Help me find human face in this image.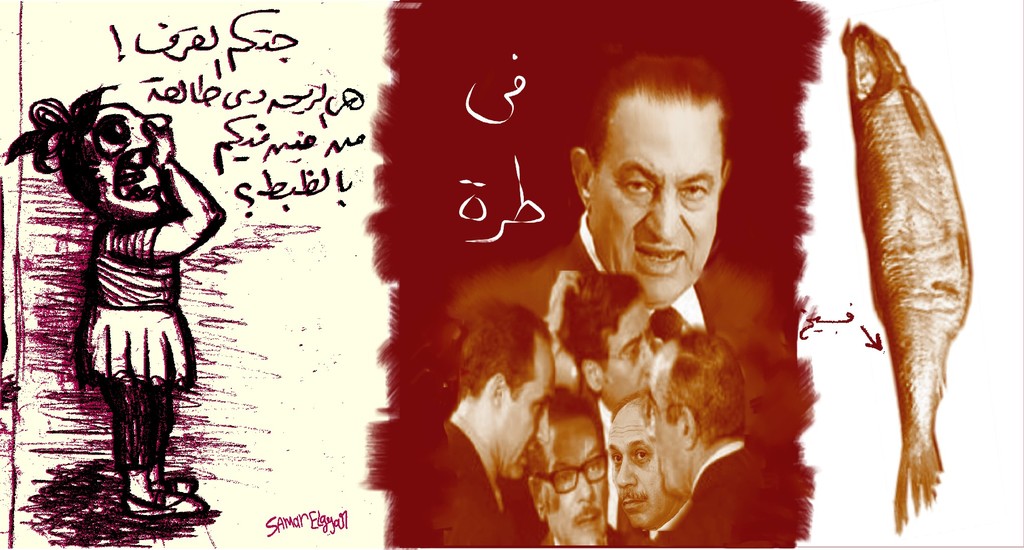
Found it: 645:344:686:497.
